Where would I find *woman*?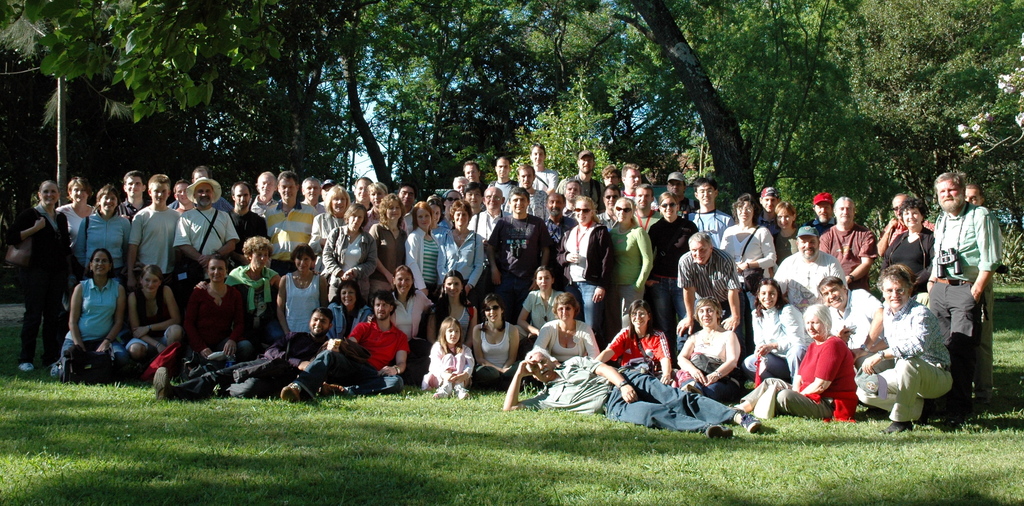
At (x1=643, y1=194, x2=692, y2=328).
